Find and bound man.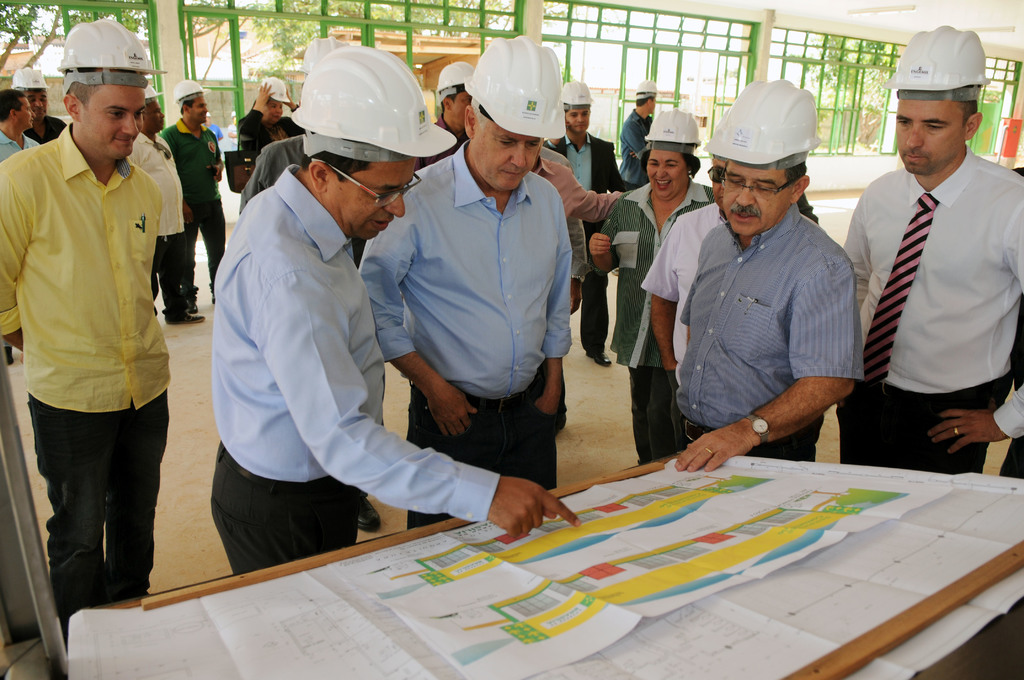
Bound: 158 77 227 321.
